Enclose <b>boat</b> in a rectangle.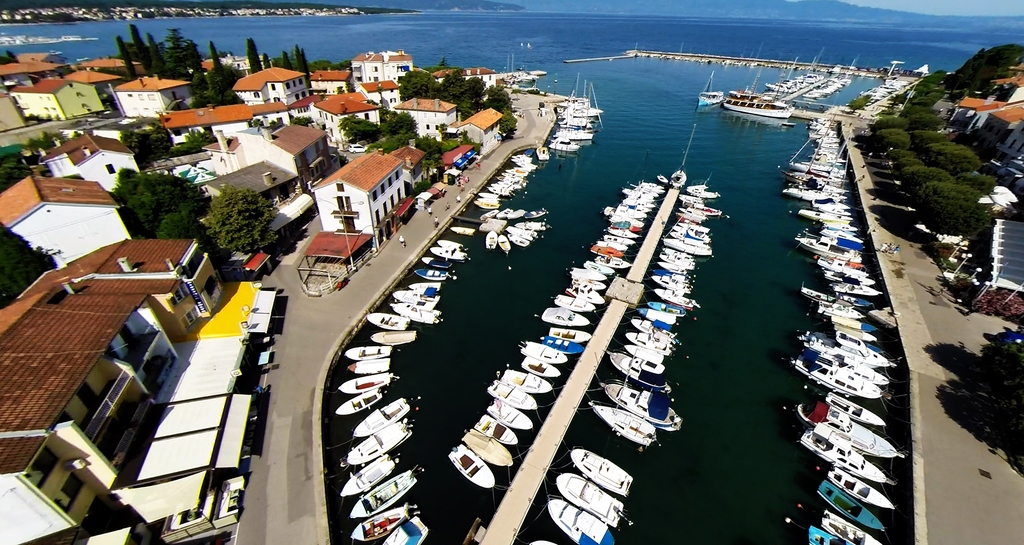
594/245/618/253.
